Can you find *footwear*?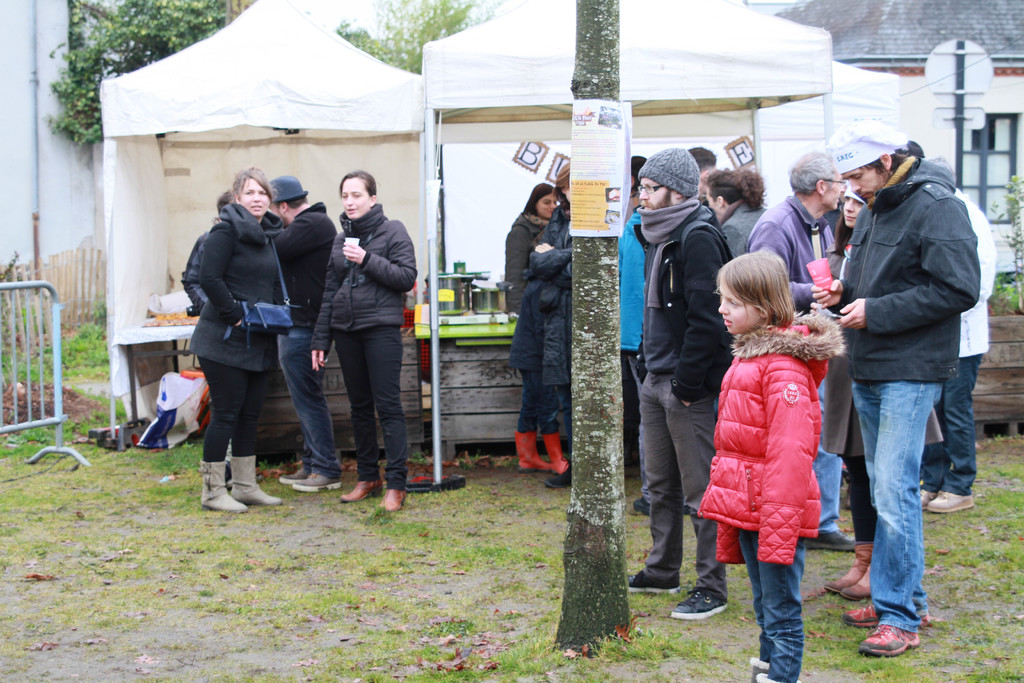
Yes, bounding box: (left=915, top=484, right=938, bottom=511).
